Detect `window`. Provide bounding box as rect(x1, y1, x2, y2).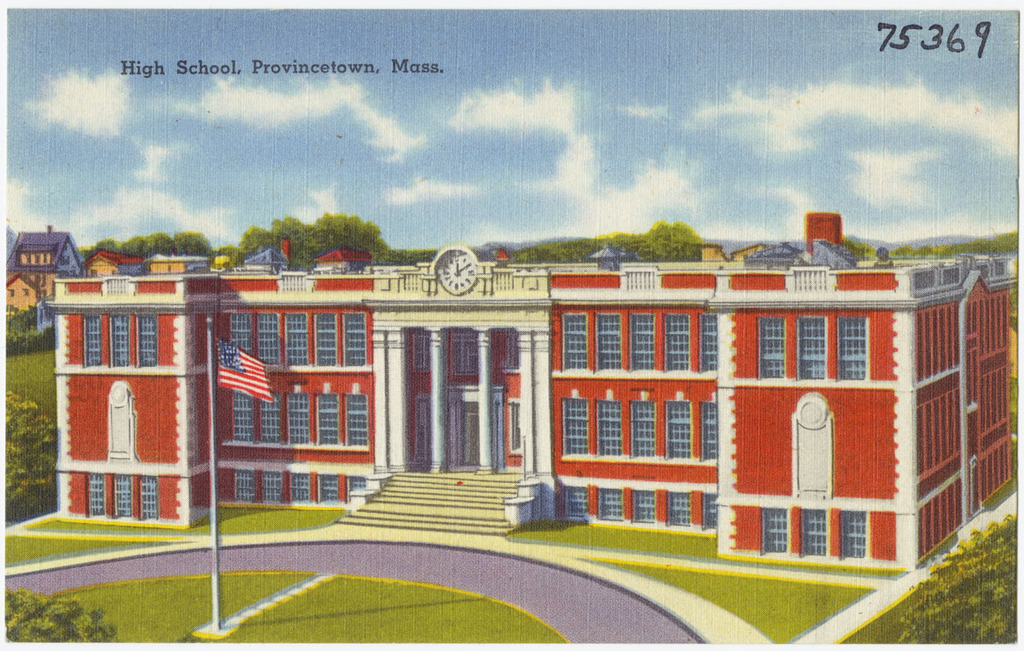
rect(695, 315, 719, 371).
